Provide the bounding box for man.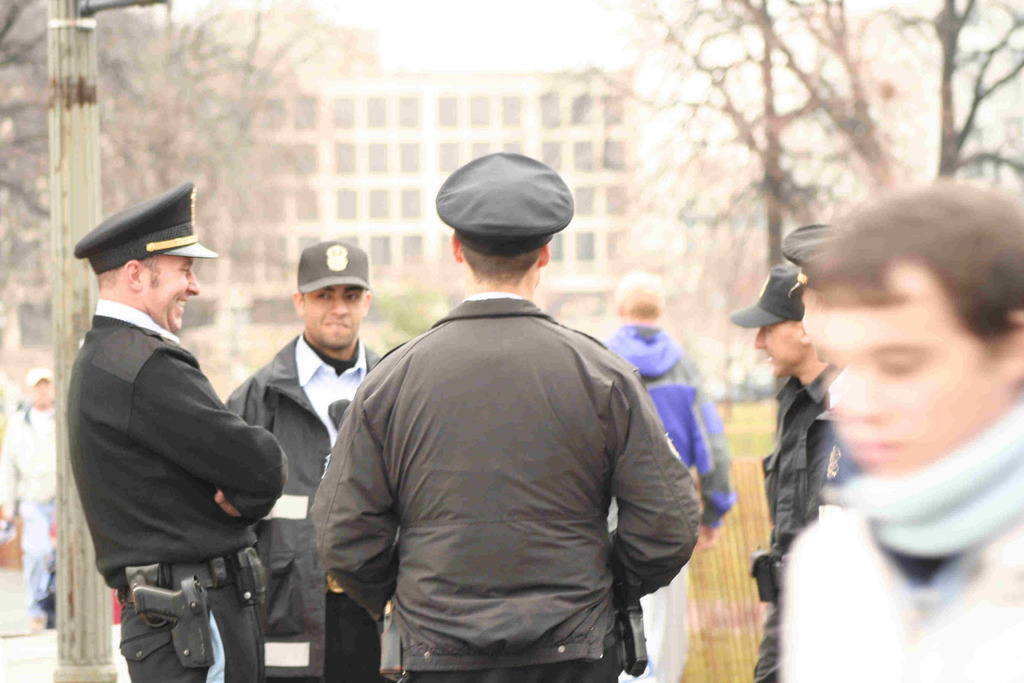
BBox(605, 267, 735, 682).
